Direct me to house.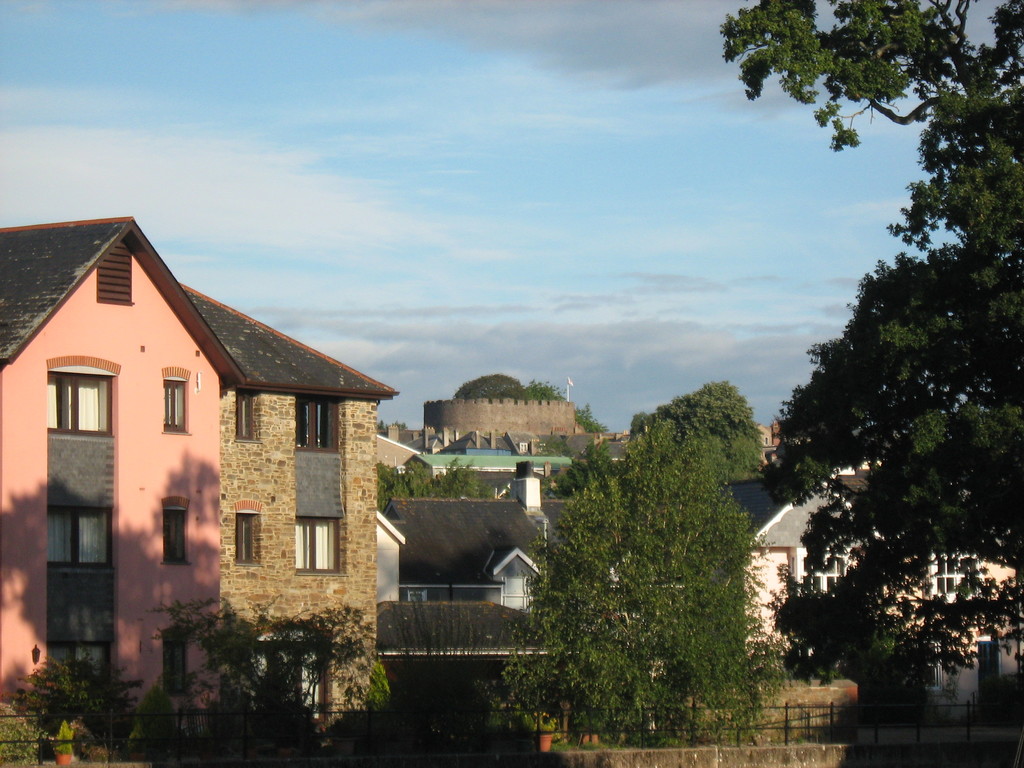
Direction: [left=406, top=504, right=605, bottom=602].
